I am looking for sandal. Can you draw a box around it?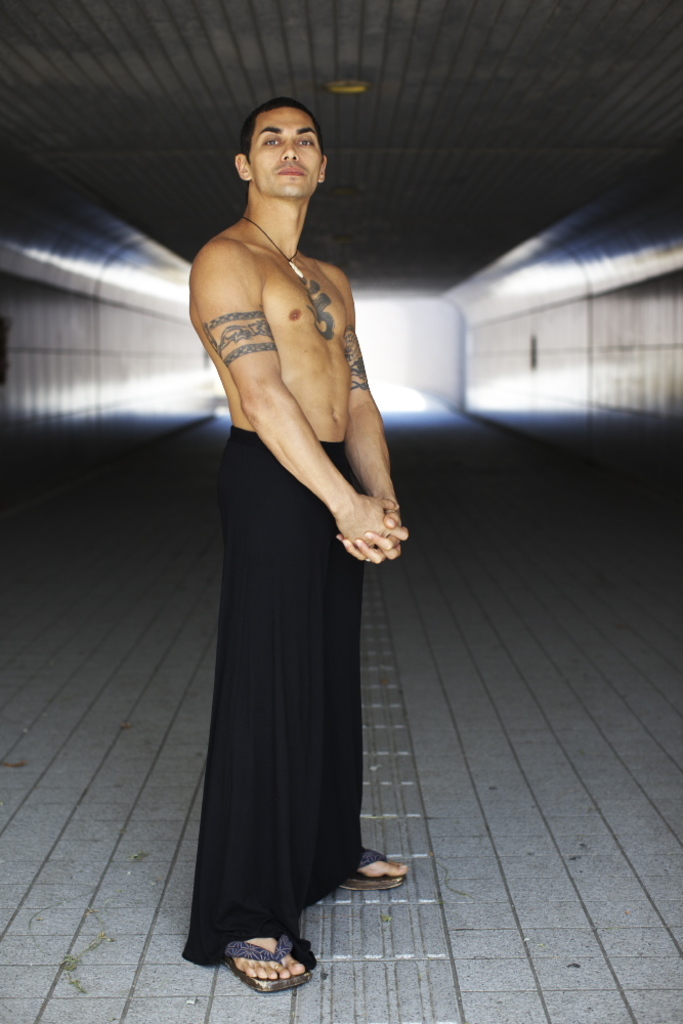
Sure, the bounding box is bbox=(223, 934, 318, 997).
